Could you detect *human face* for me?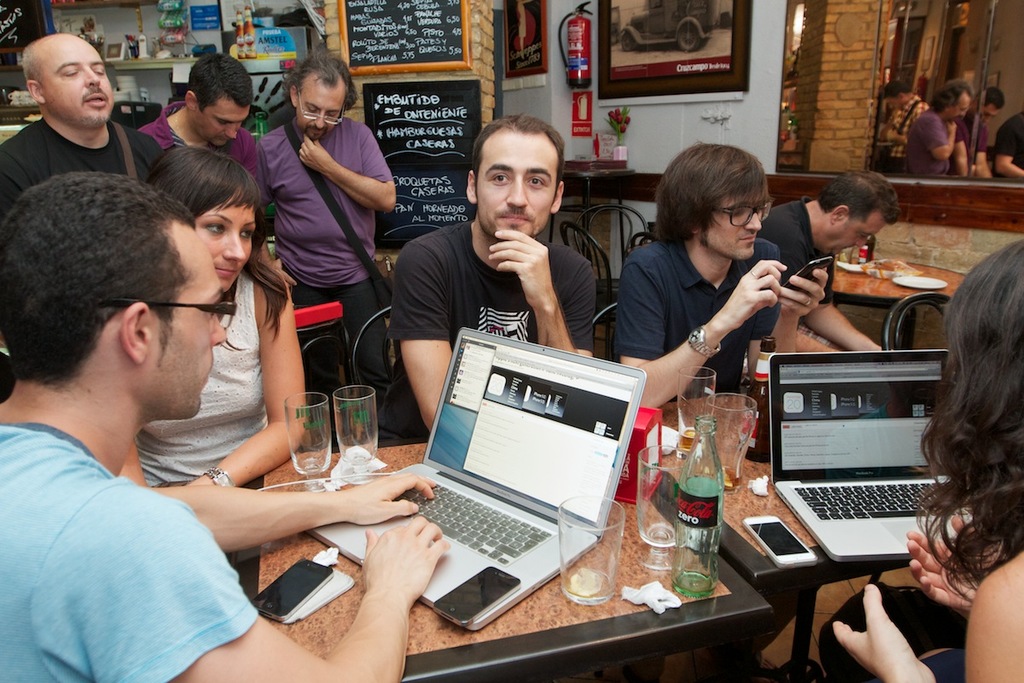
Detection result: bbox=[297, 79, 346, 140].
